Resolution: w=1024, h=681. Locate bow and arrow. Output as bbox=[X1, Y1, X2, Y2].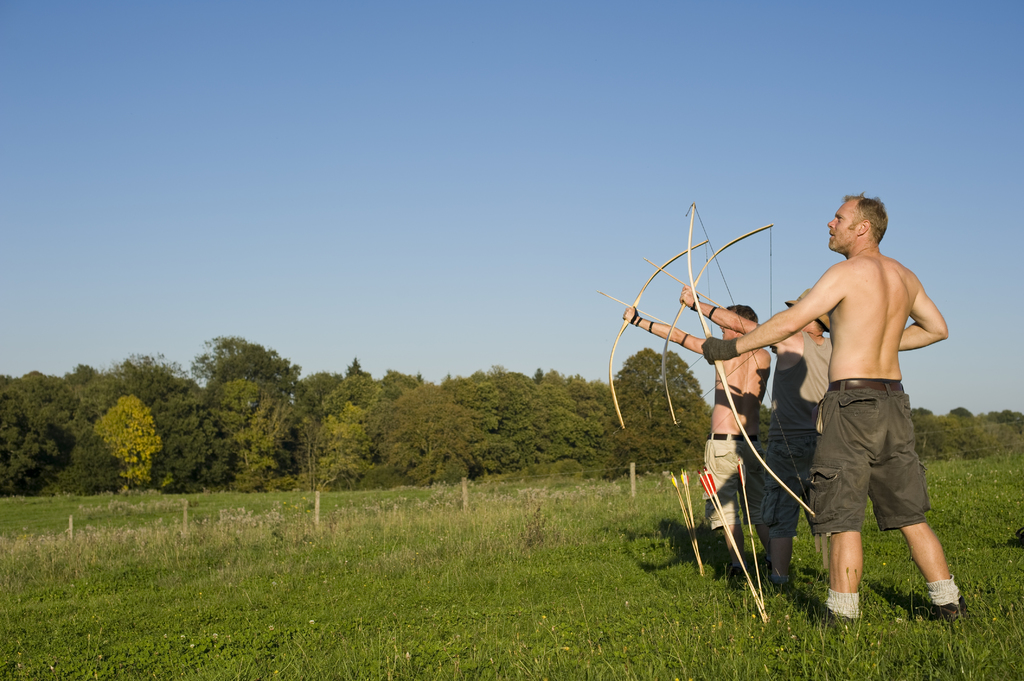
bbox=[591, 237, 712, 429].
